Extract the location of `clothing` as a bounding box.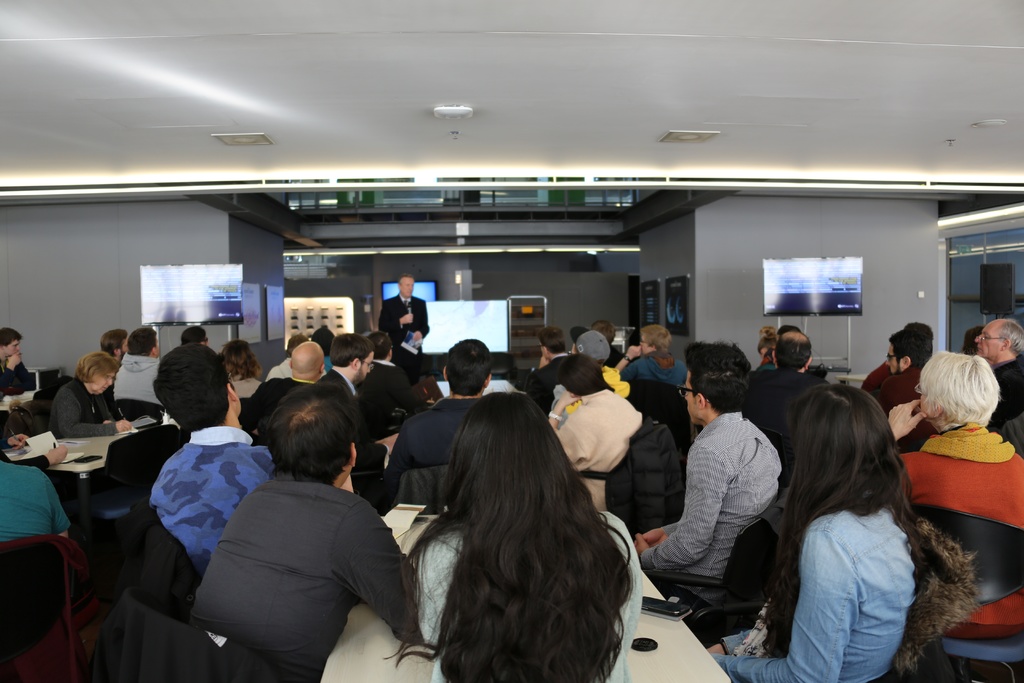
561, 382, 645, 508.
